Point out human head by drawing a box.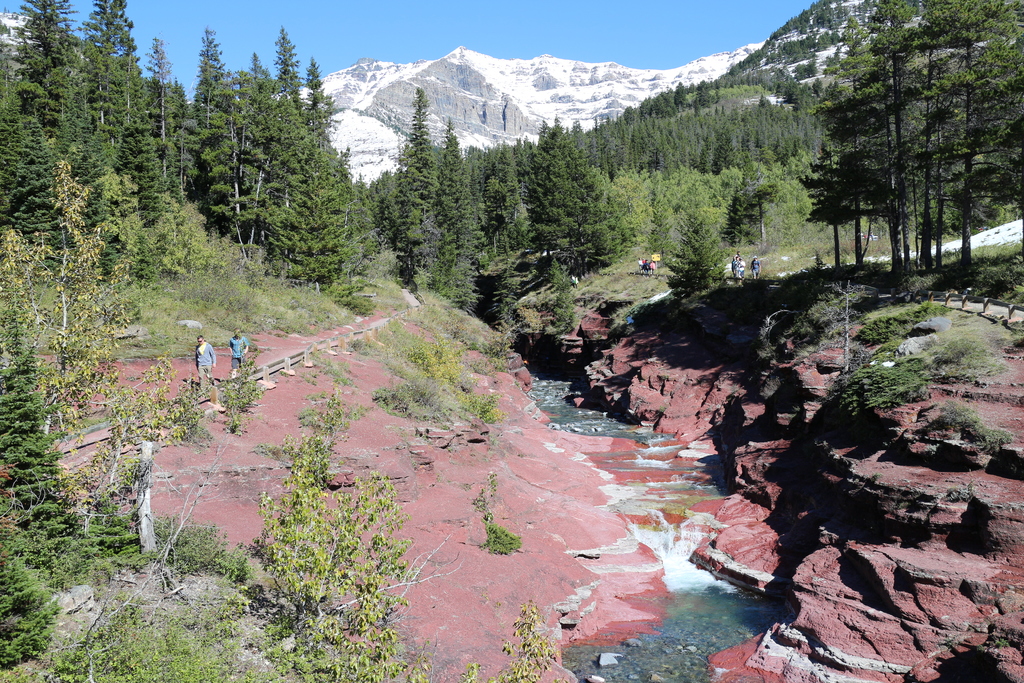
crop(232, 329, 239, 340).
